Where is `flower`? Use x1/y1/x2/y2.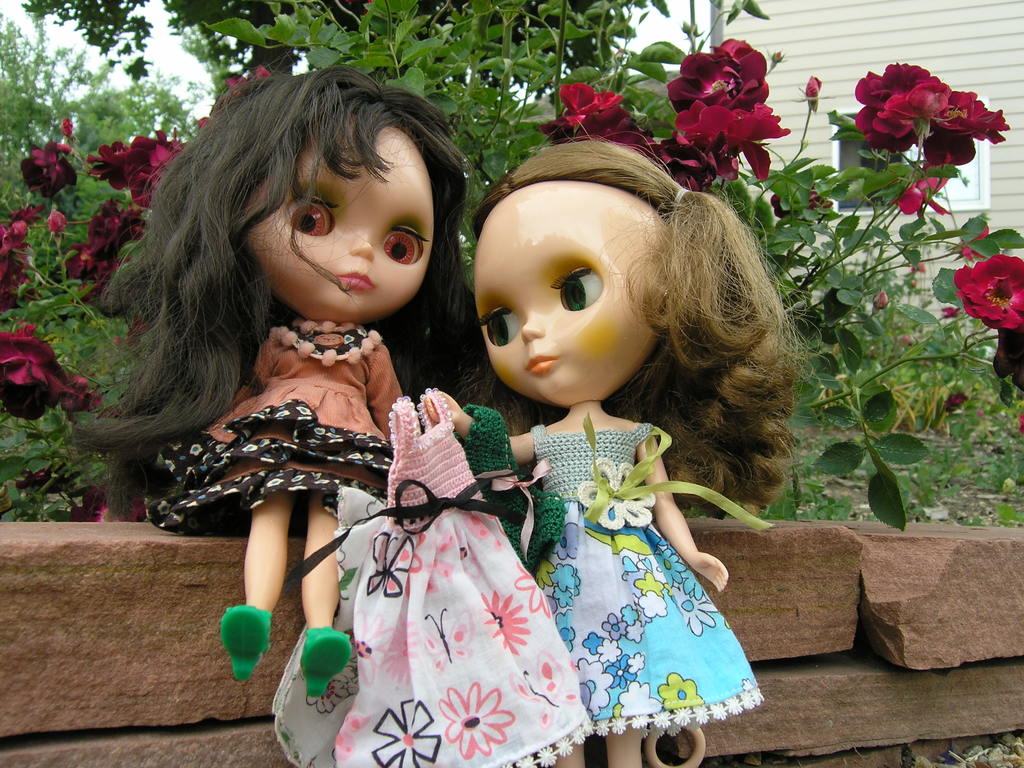
851/52/996/159.
